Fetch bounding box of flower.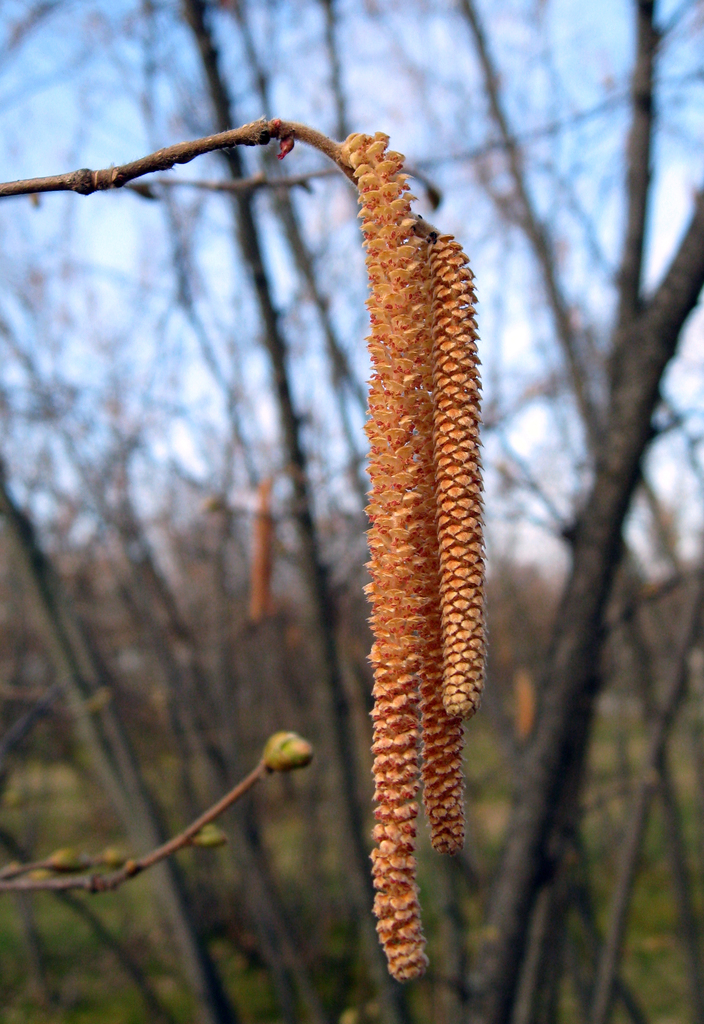
Bbox: locate(427, 303, 465, 856).
